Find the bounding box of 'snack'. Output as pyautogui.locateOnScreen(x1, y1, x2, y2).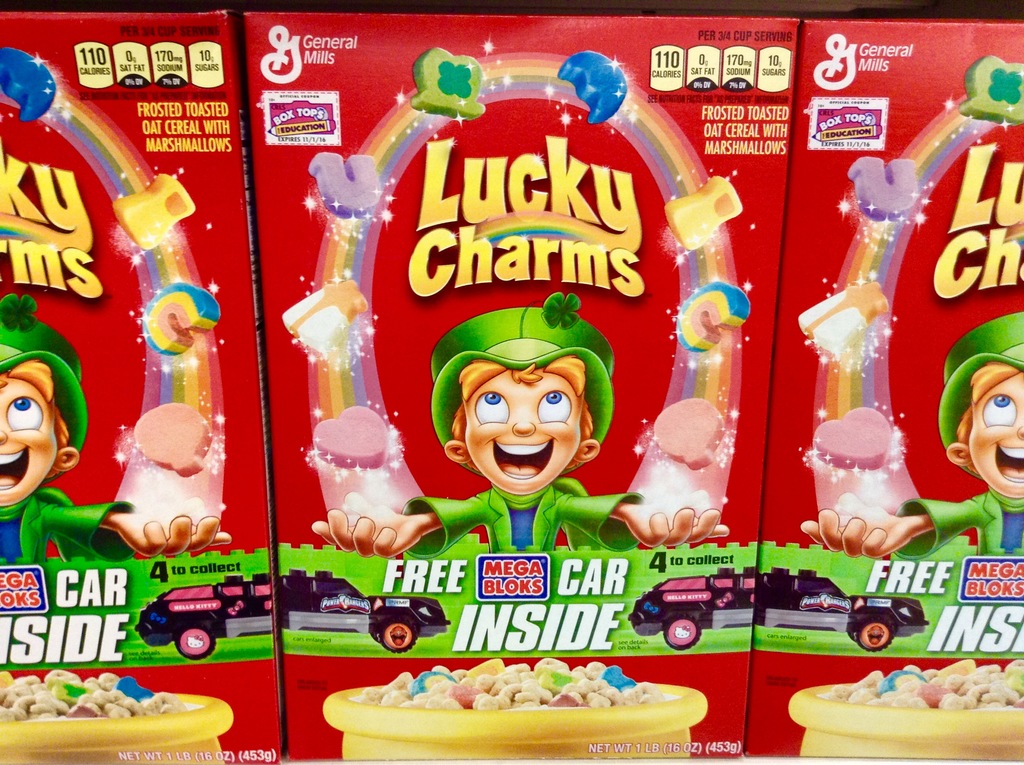
pyautogui.locateOnScreen(818, 659, 1023, 711).
